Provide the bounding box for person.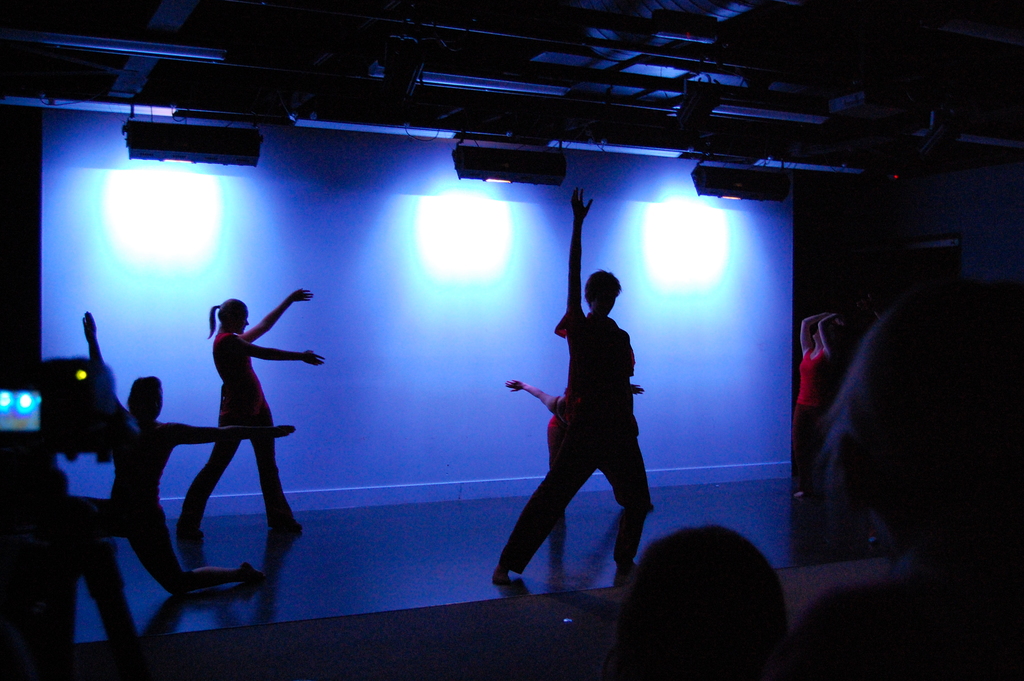
792, 306, 840, 502.
